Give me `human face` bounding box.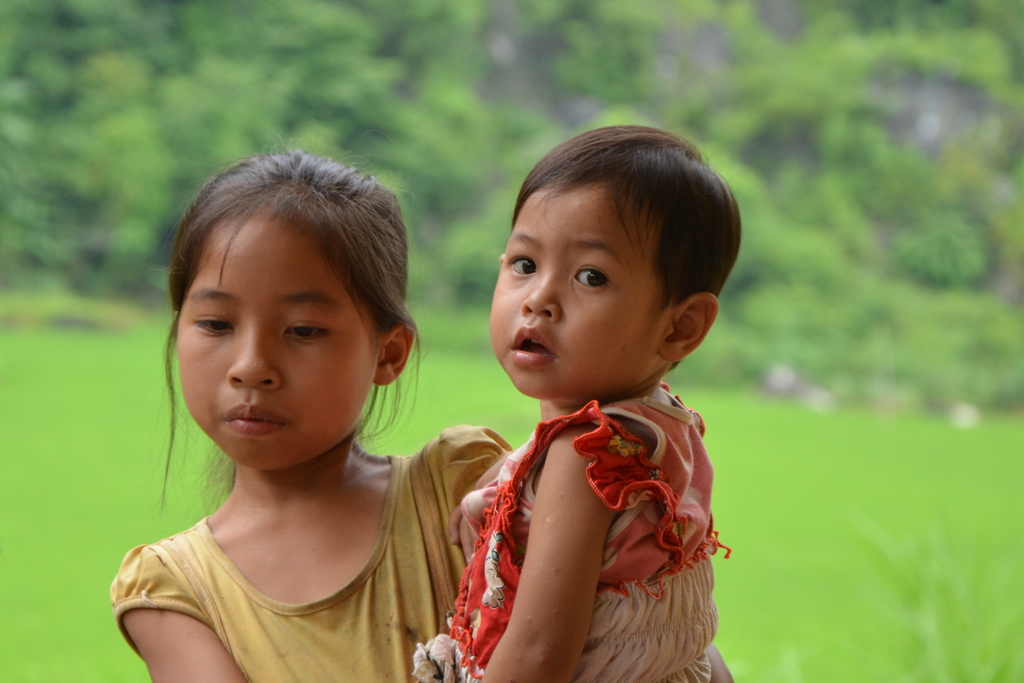
{"x1": 178, "y1": 218, "x2": 378, "y2": 468}.
